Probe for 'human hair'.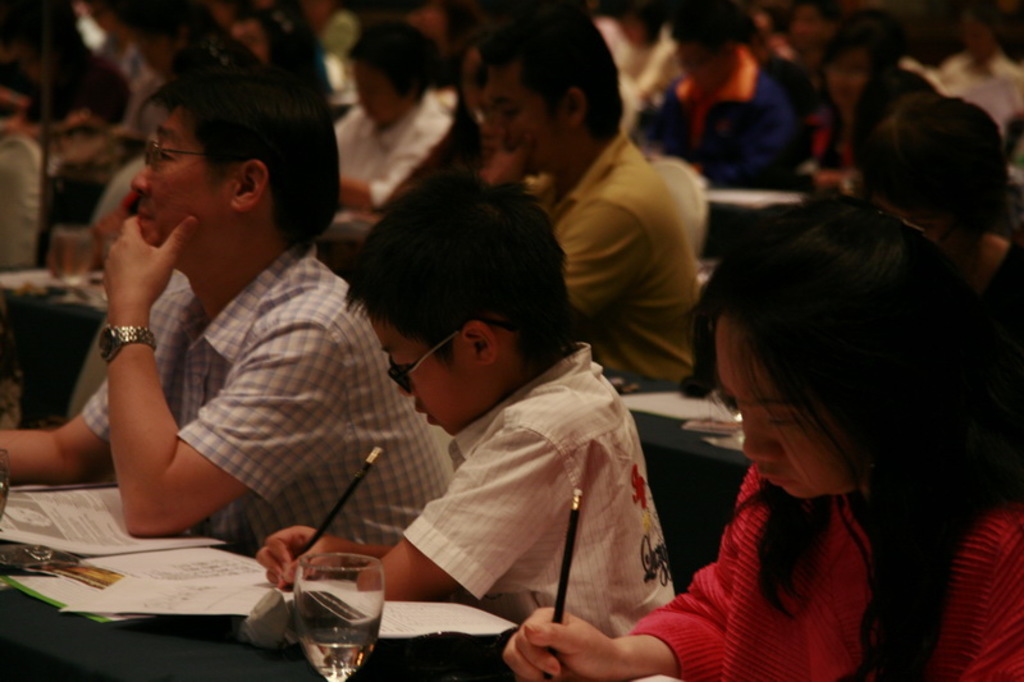
Probe result: 681 198 1023 681.
